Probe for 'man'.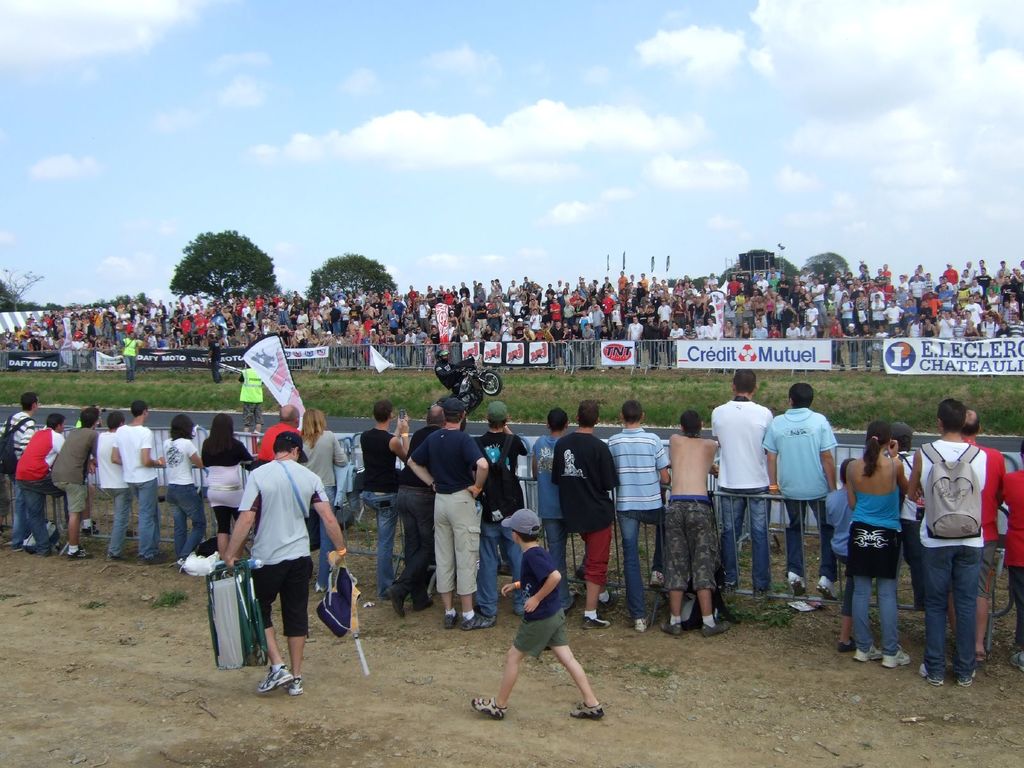
Probe result: (861,325,872,370).
